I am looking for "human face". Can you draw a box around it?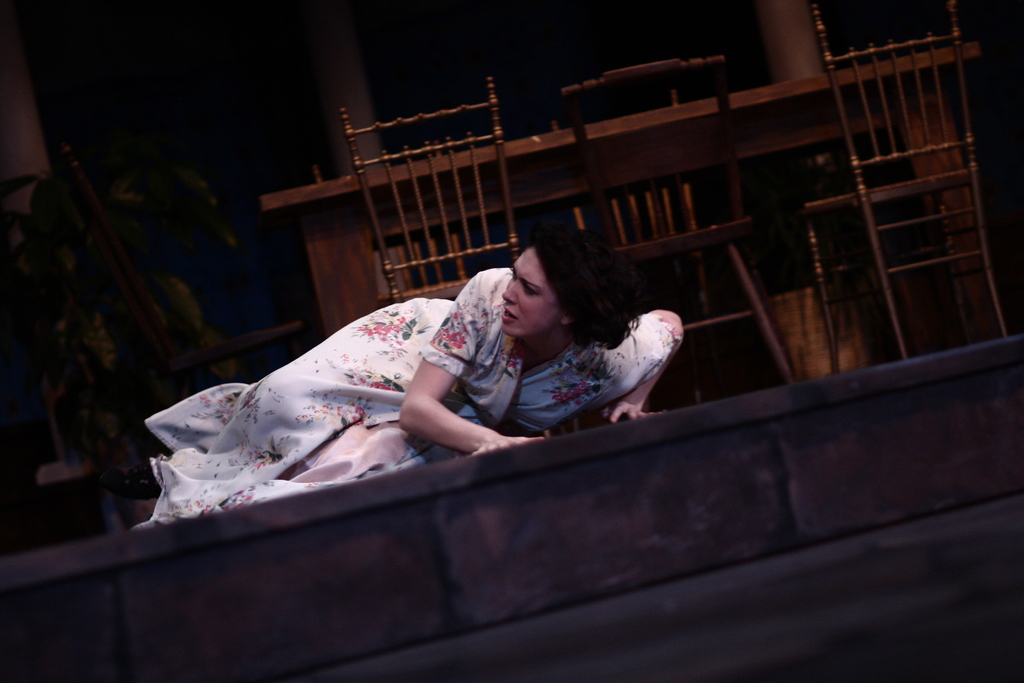
Sure, the bounding box is [502, 258, 555, 339].
